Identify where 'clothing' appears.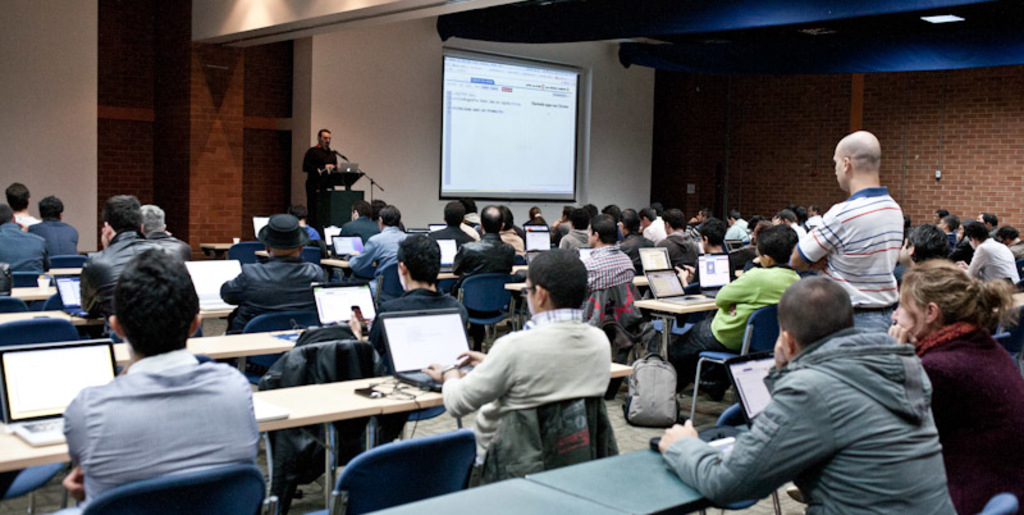
Appears at [303, 141, 335, 220].
